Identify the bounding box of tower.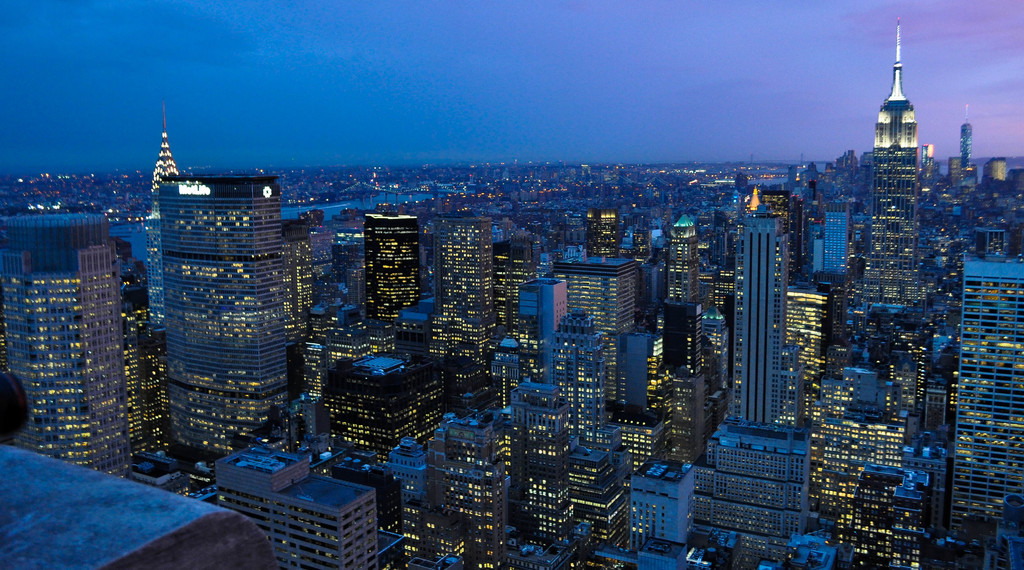
crop(660, 231, 696, 456).
